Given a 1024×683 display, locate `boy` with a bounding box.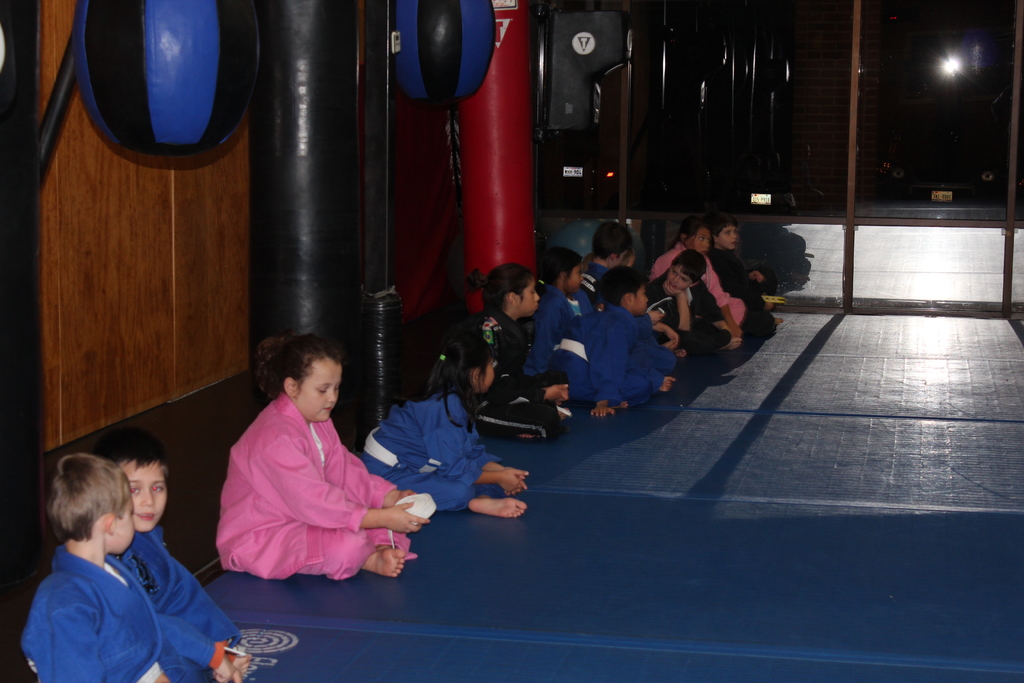
Located: detection(22, 447, 169, 682).
